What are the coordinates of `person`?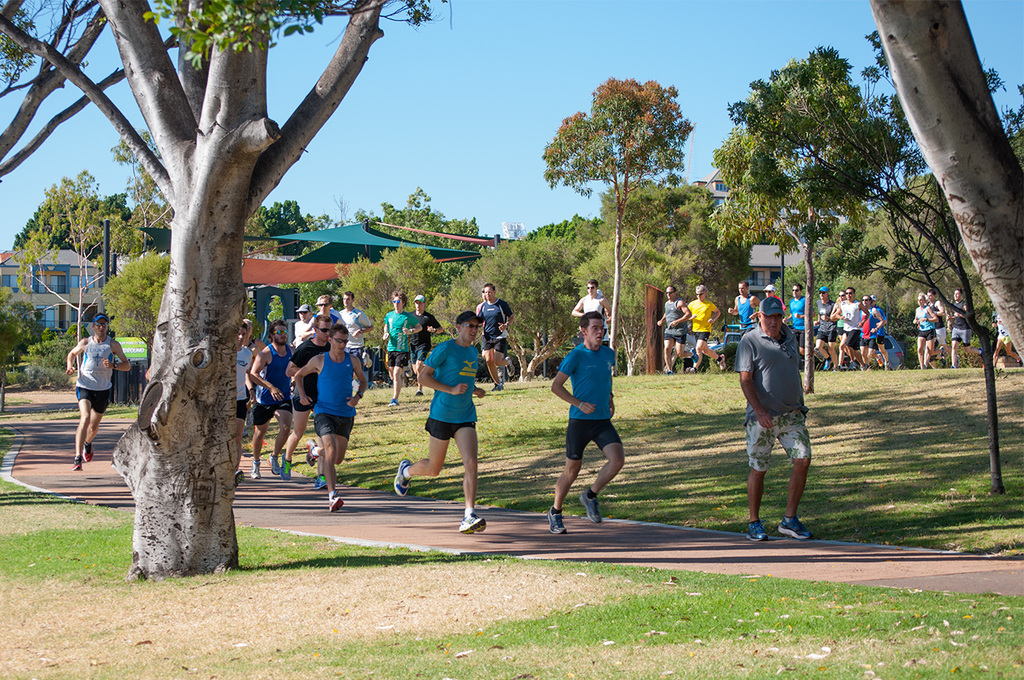
x1=733 y1=295 x2=812 y2=538.
